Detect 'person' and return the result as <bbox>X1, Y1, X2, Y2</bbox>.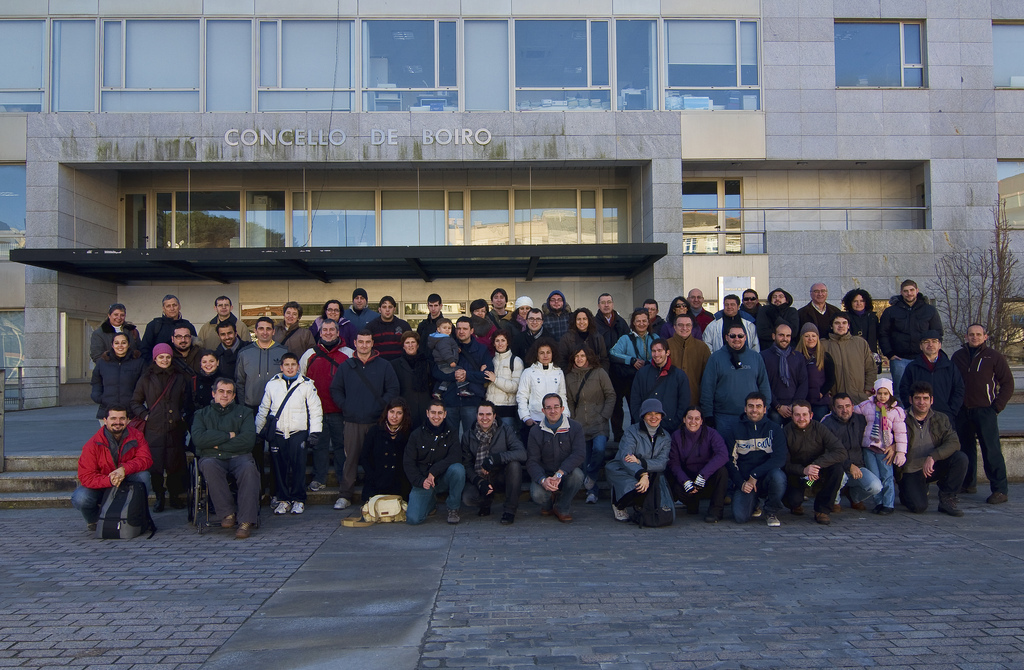
<bbox>700, 319, 773, 524</bbox>.
